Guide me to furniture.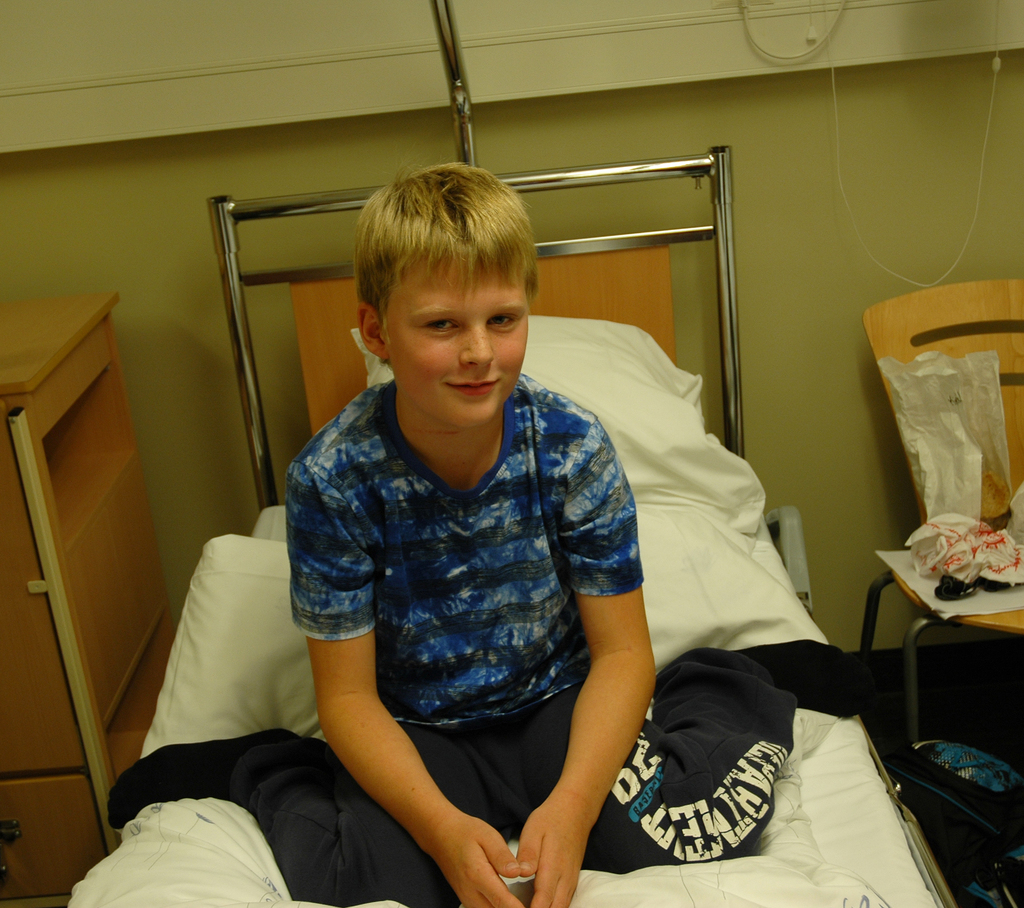
Guidance: crop(64, 148, 964, 907).
